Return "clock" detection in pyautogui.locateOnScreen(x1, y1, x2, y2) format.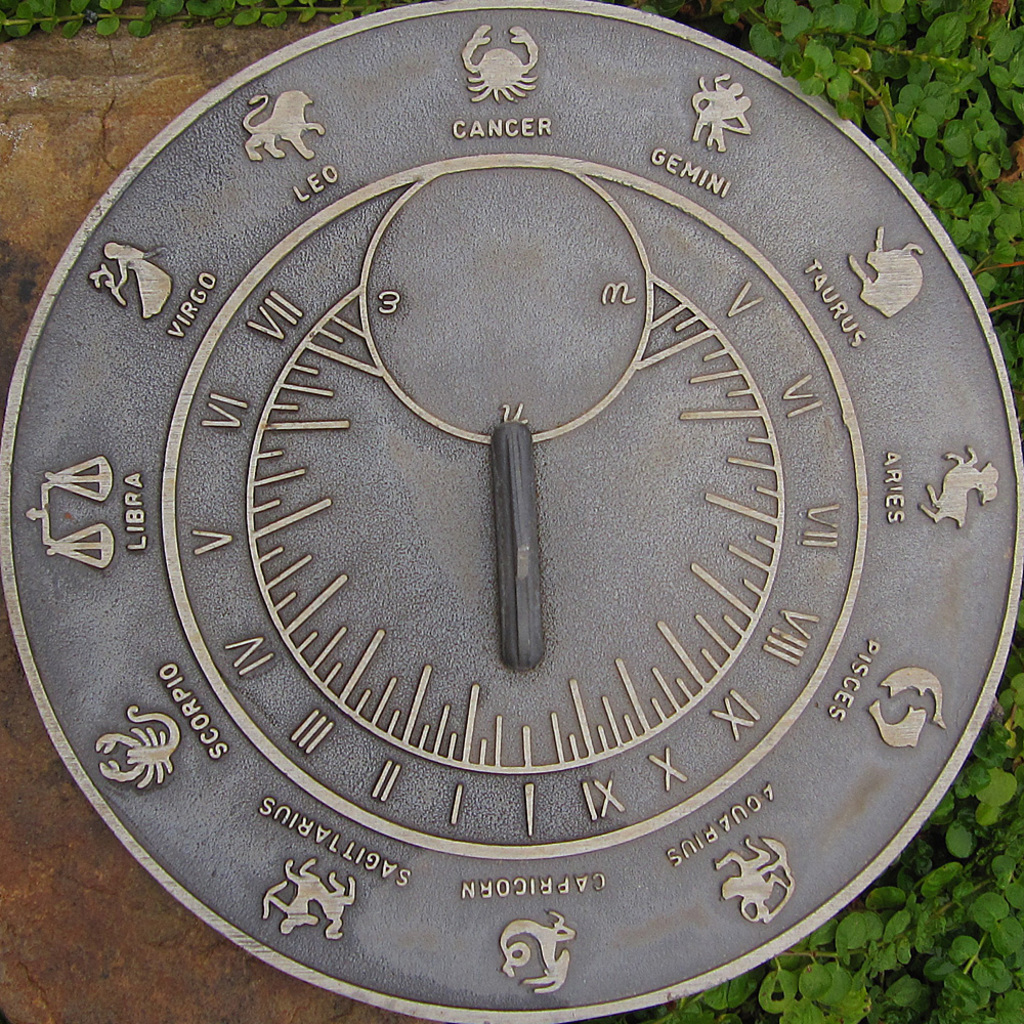
pyautogui.locateOnScreen(25, 0, 977, 1023).
